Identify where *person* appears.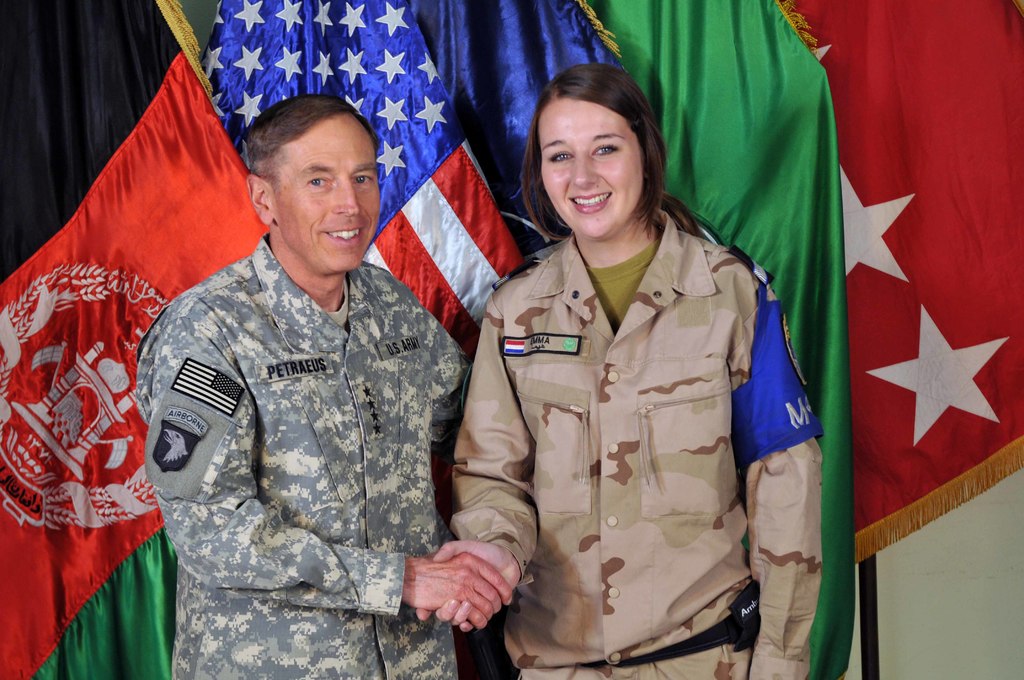
Appears at box=[134, 76, 467, 668].
